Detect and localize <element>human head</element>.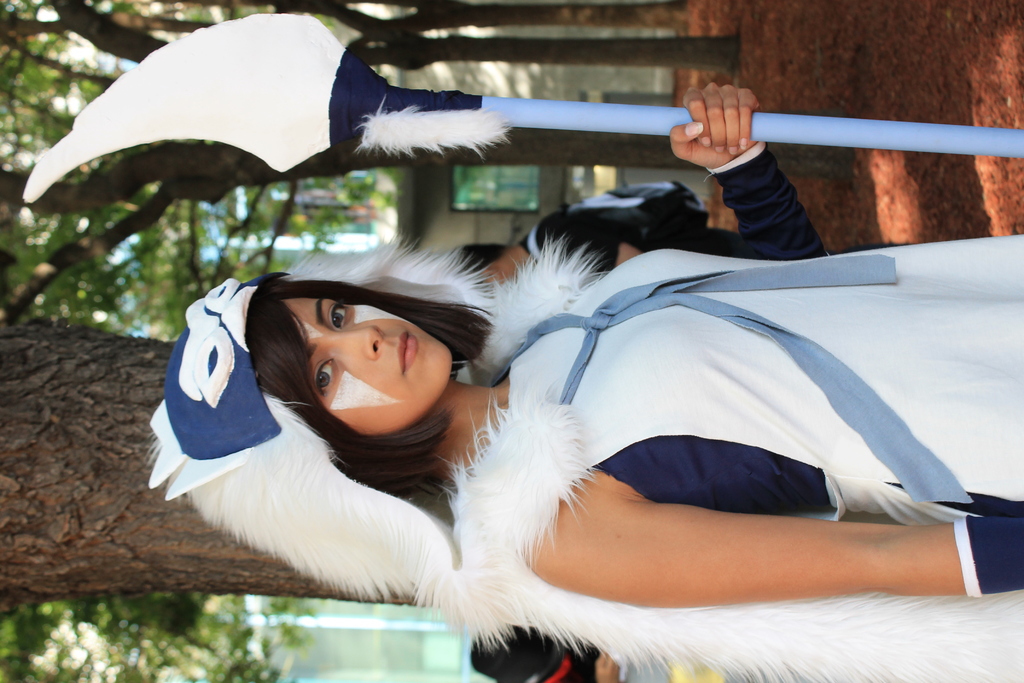
Localized at region(164, 270, 462, 497).
